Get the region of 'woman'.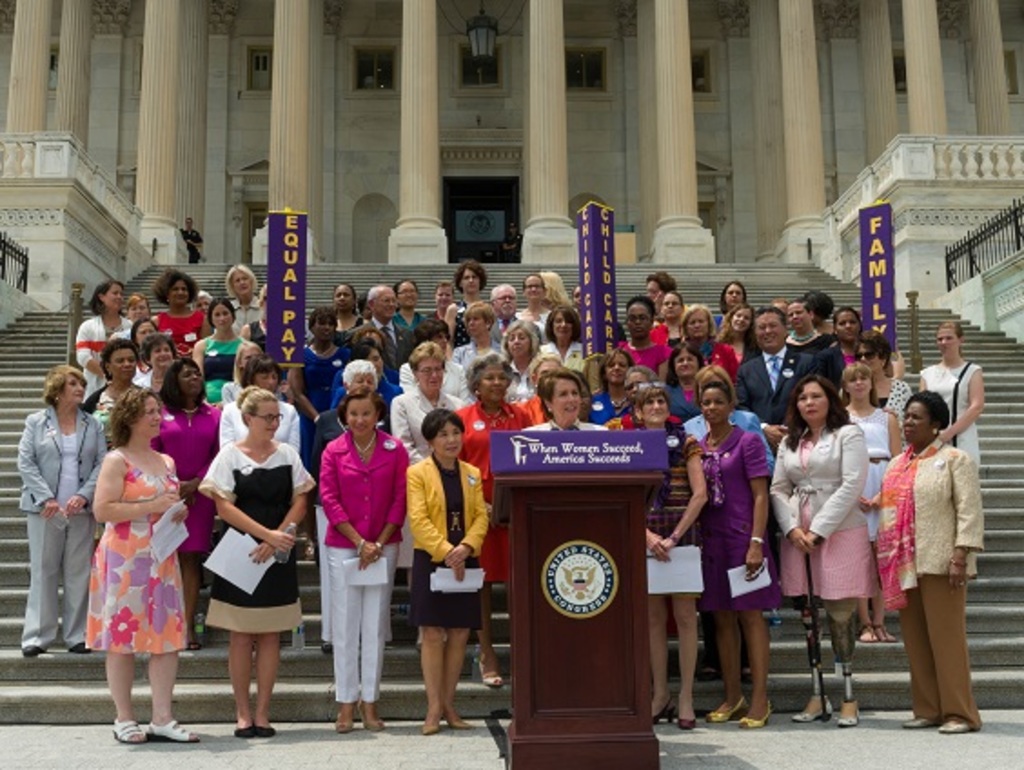
[x1=719, y1=300, x2=755, y2=356].
